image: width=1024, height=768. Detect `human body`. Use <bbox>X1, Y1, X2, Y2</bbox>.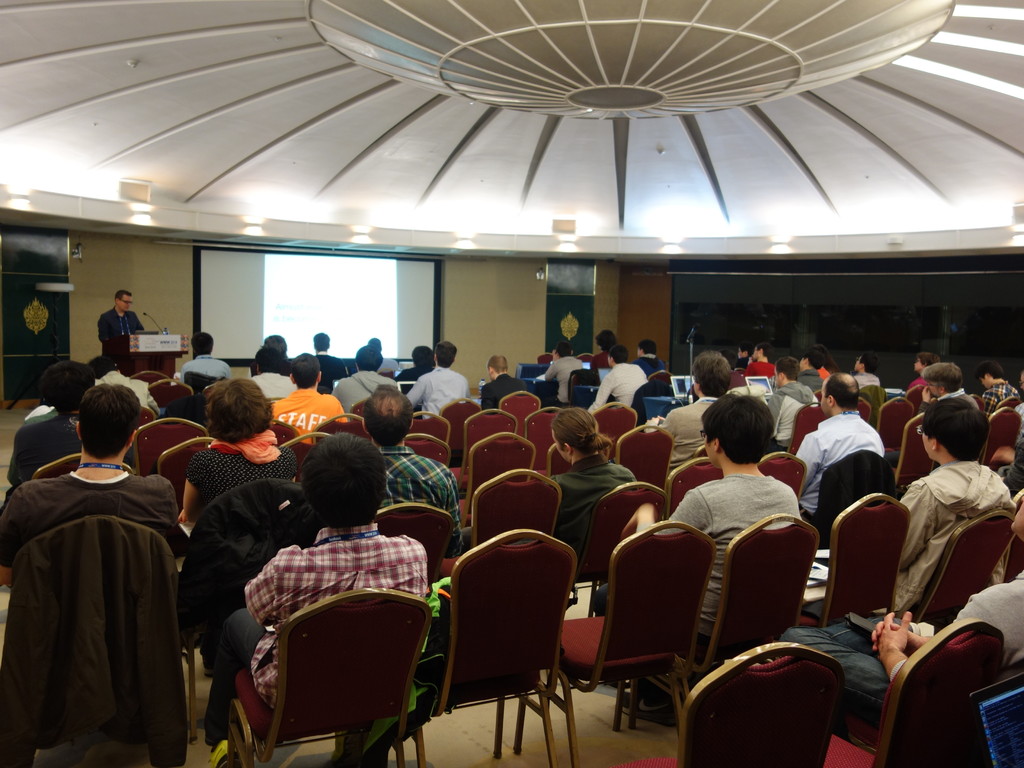
<bbox>542, 343, 584, 403</bbox>.
